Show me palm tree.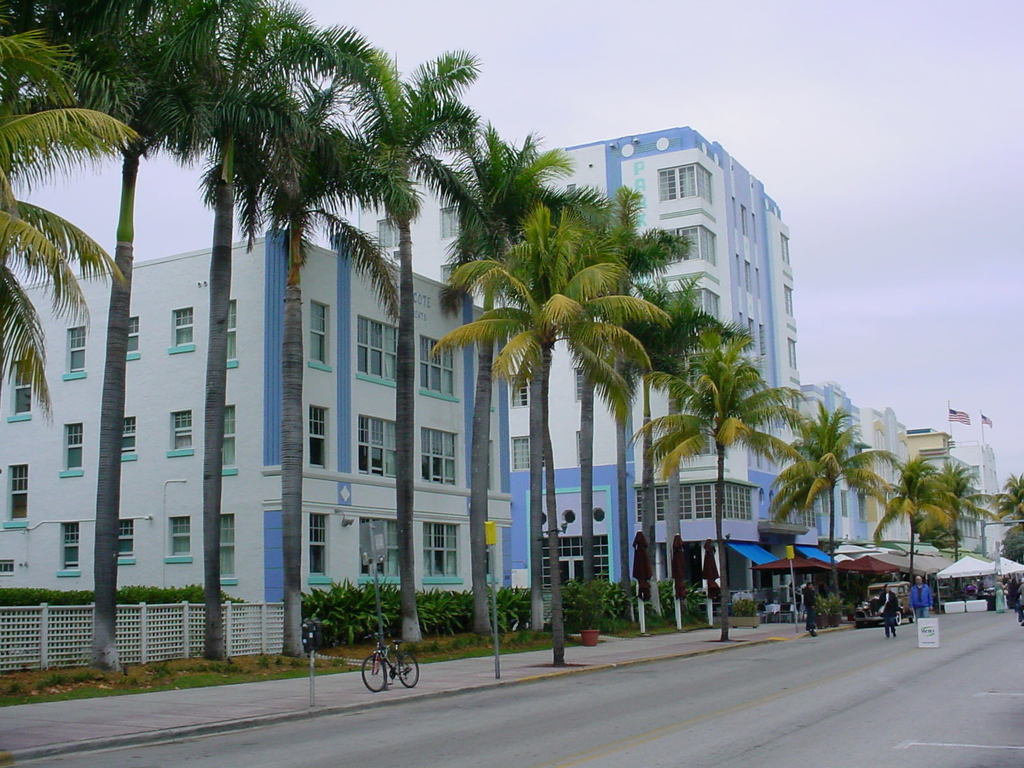
palm tree is here: x1=337 y1=65 x2=456 y2=525.
